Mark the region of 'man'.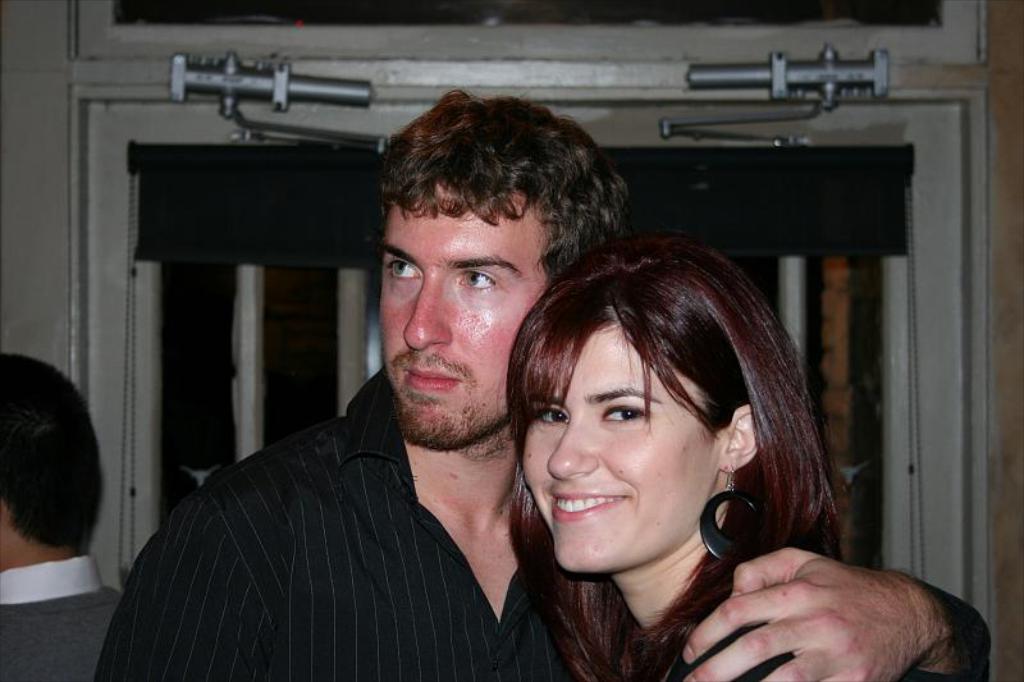
Region: select_region(0, 363, 138, 670).
